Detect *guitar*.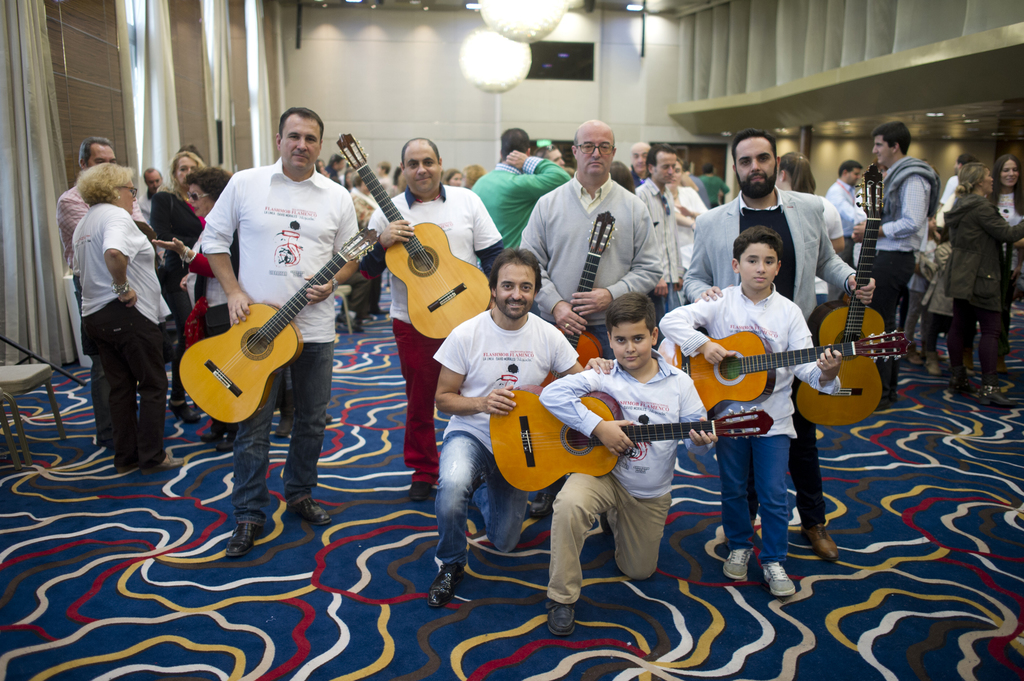
Detected at [528, 207, 620, 399].
